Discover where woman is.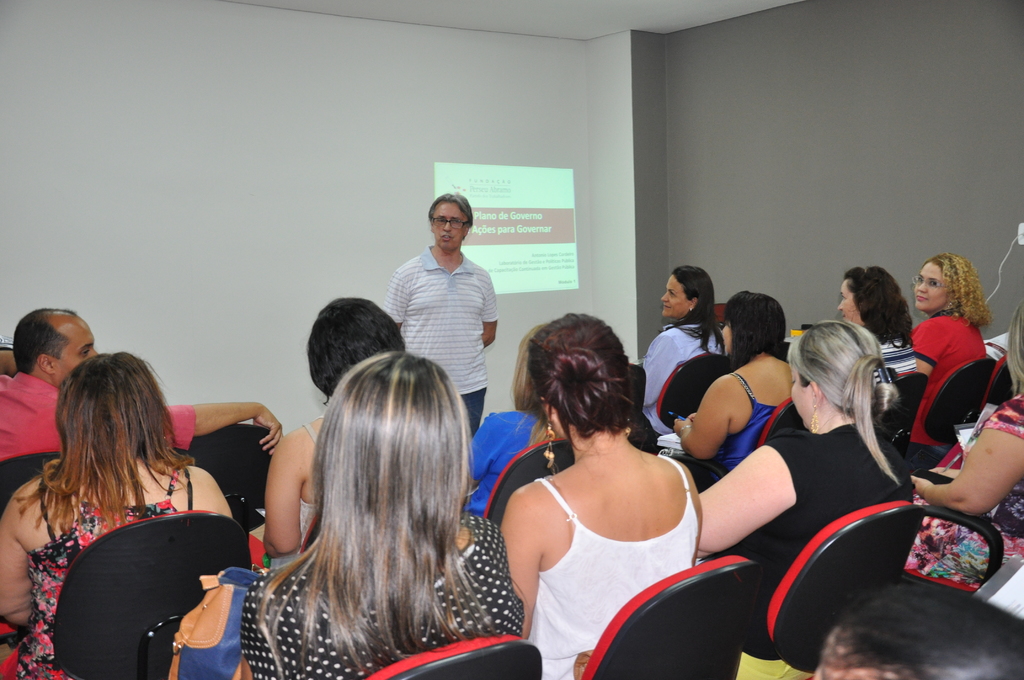
Discovered at 905, 303, 1023, 583.
